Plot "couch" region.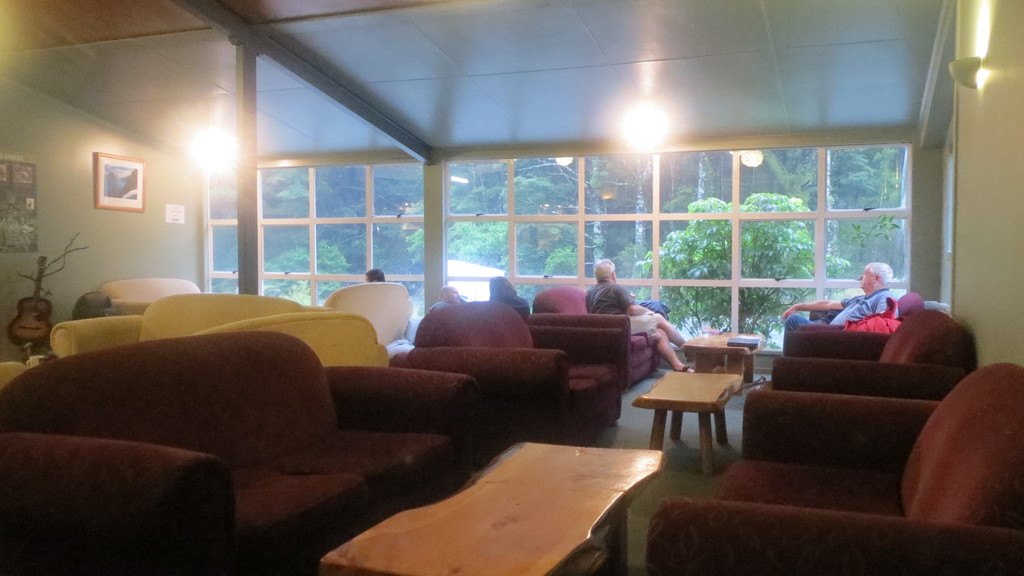
Plotted at detection(37, 290, 391, 360).
